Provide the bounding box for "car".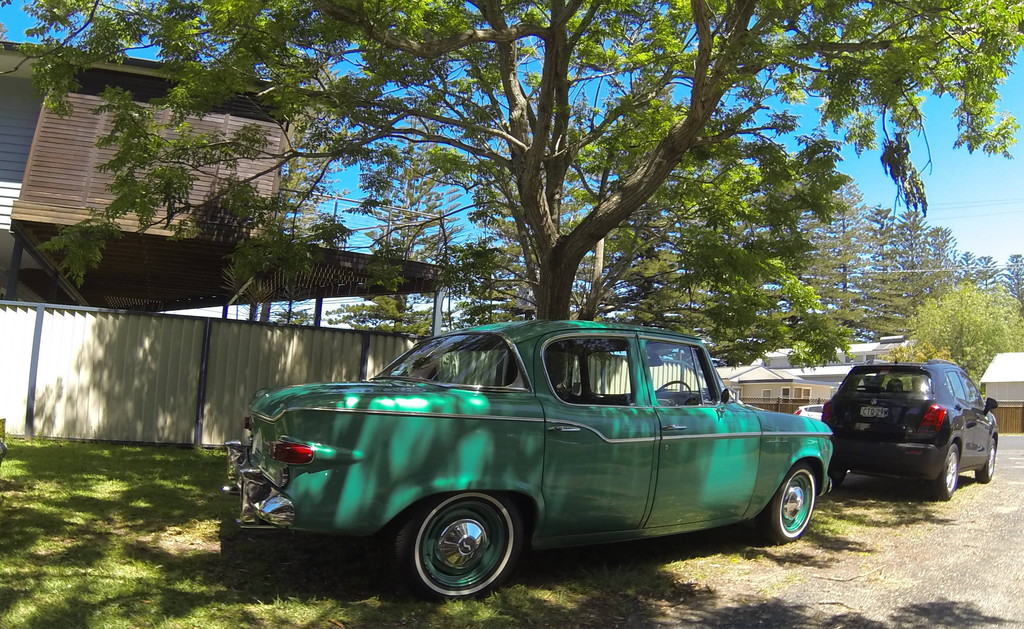
(left=793, top=405, right=821, bottom=420).
